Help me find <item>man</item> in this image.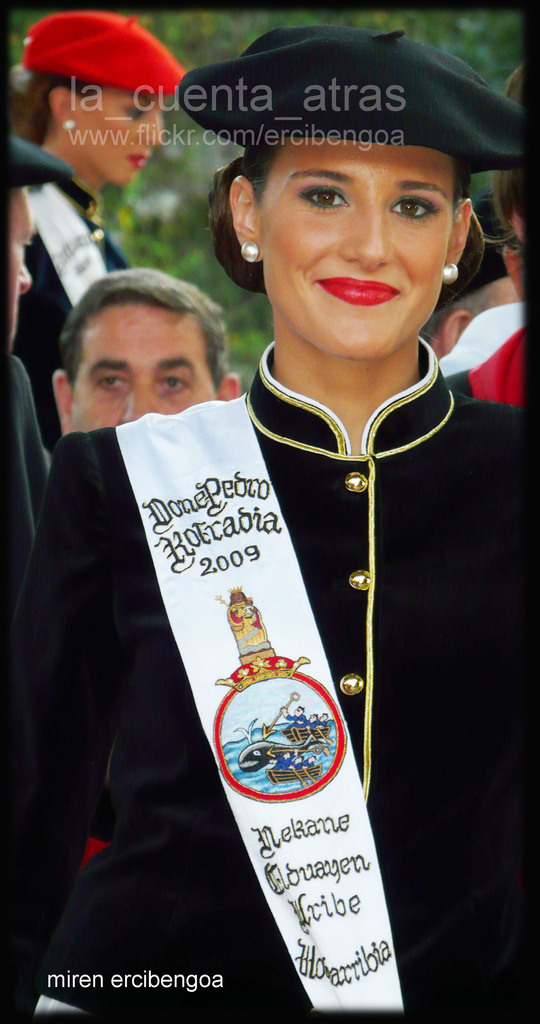
Found it: region(51, 260, 239, 440).
